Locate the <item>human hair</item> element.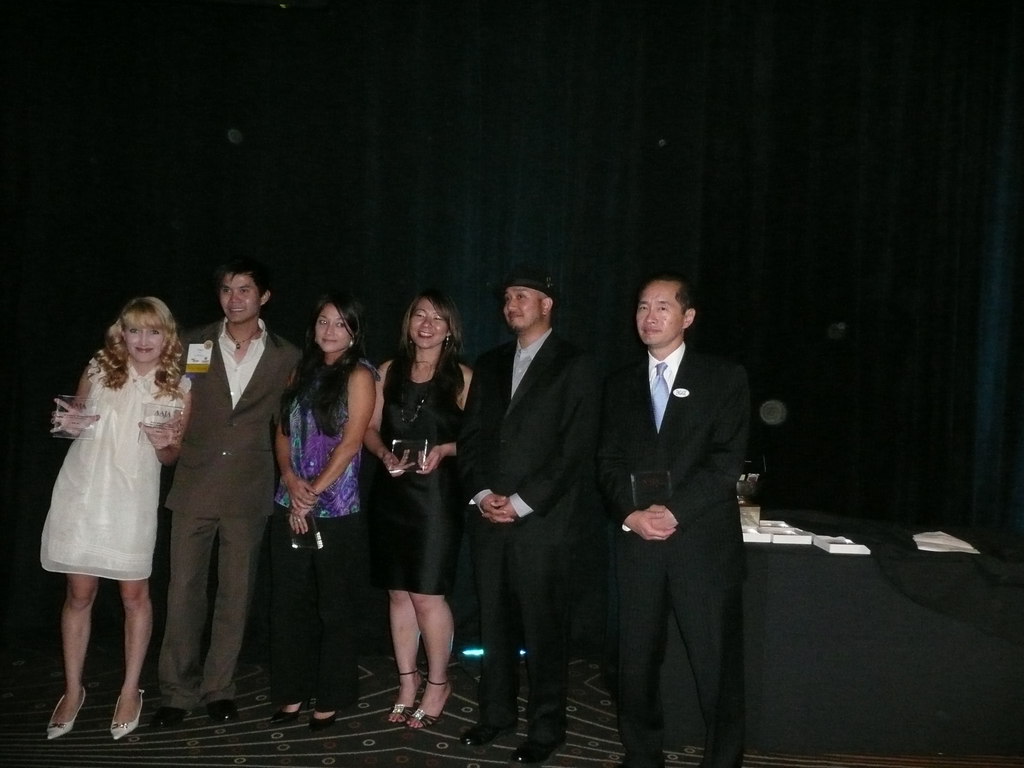
Element bbox: region(392, 289, 465, 380).
